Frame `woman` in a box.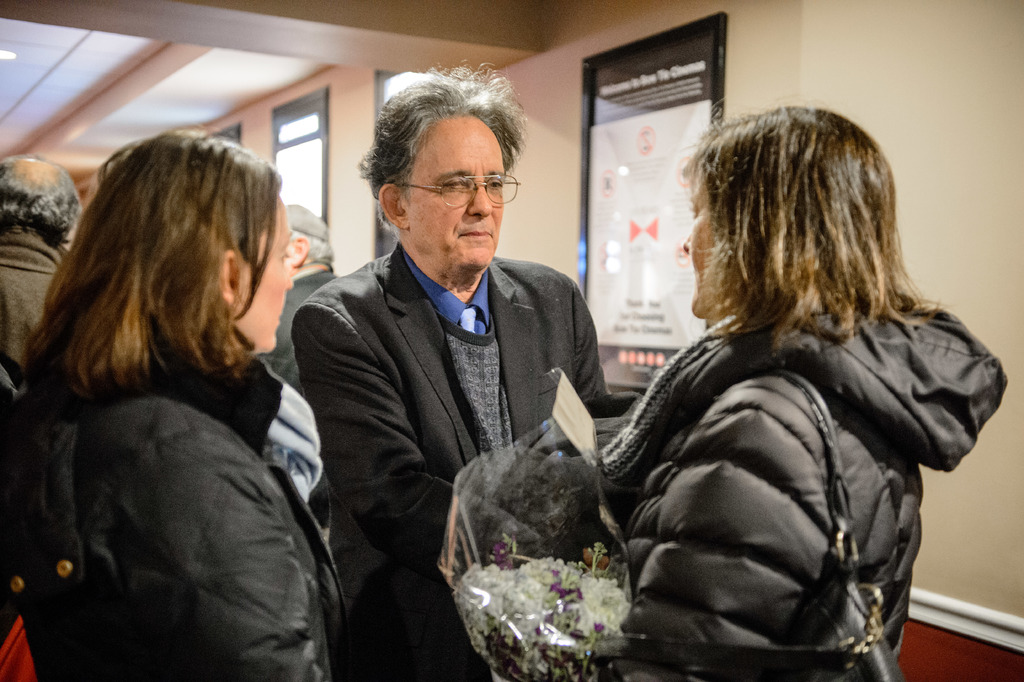
Rect(573, 105, 1015, 681).
